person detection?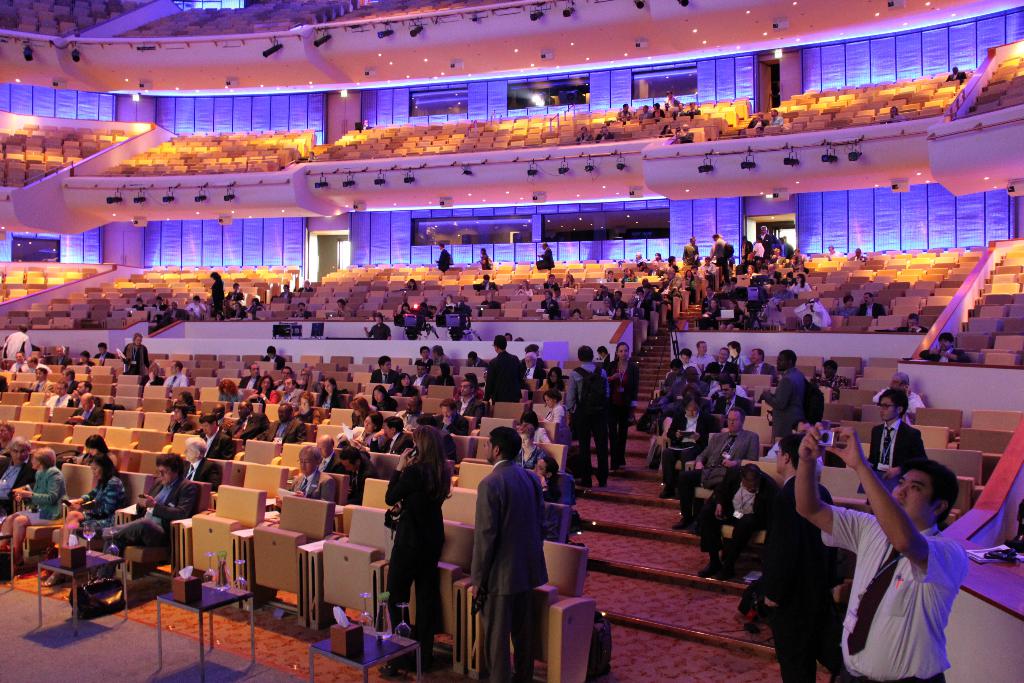
crop(768, 108, 785, 126)
